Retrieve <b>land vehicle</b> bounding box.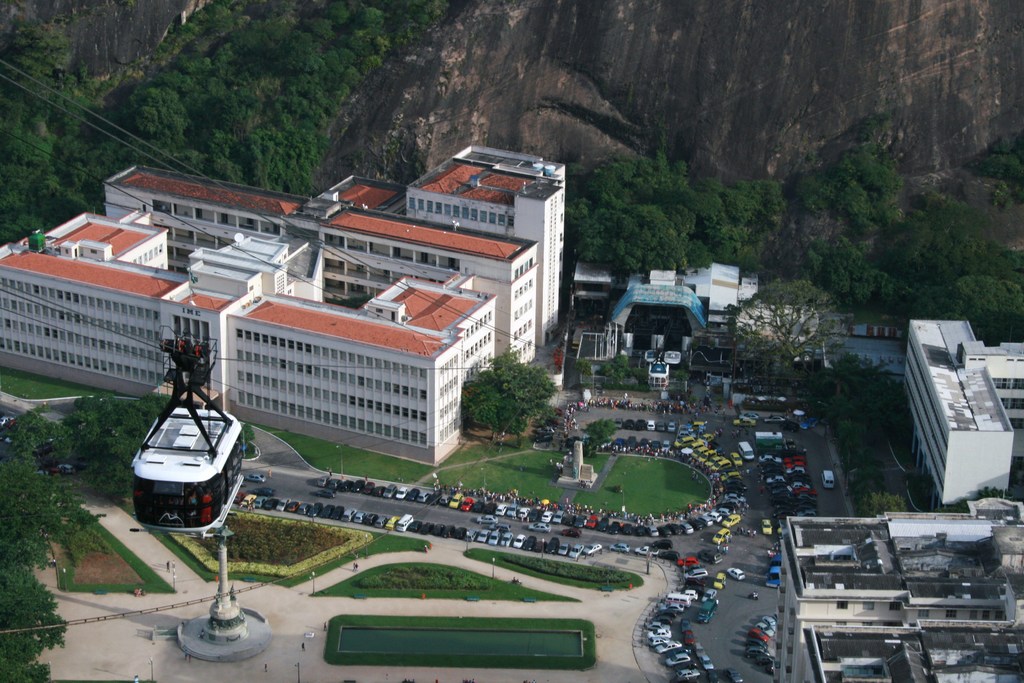
Bounding box: 542/507/555/524.
